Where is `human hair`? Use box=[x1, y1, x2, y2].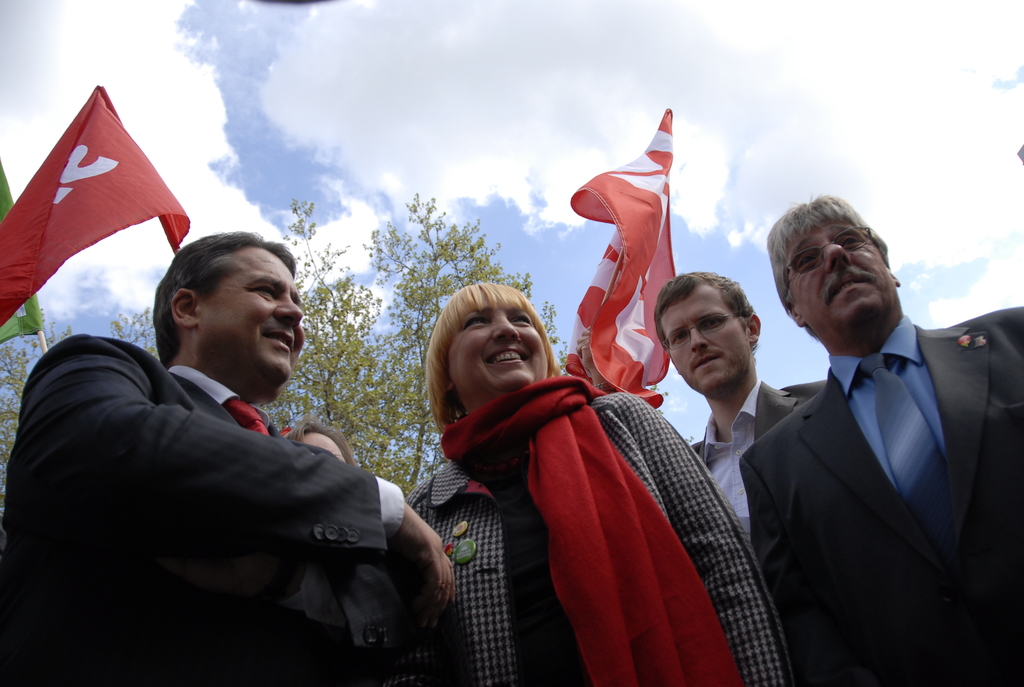
box=[764, 191, 892, 342].
